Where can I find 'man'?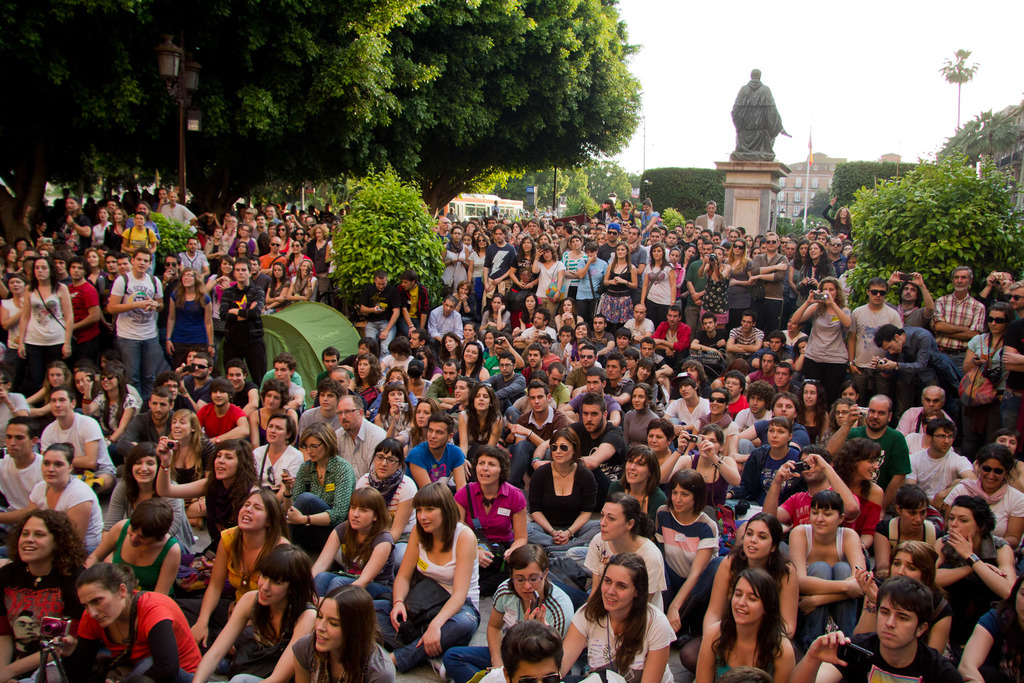
You can find it at <box>35,384,115,496</box>.
